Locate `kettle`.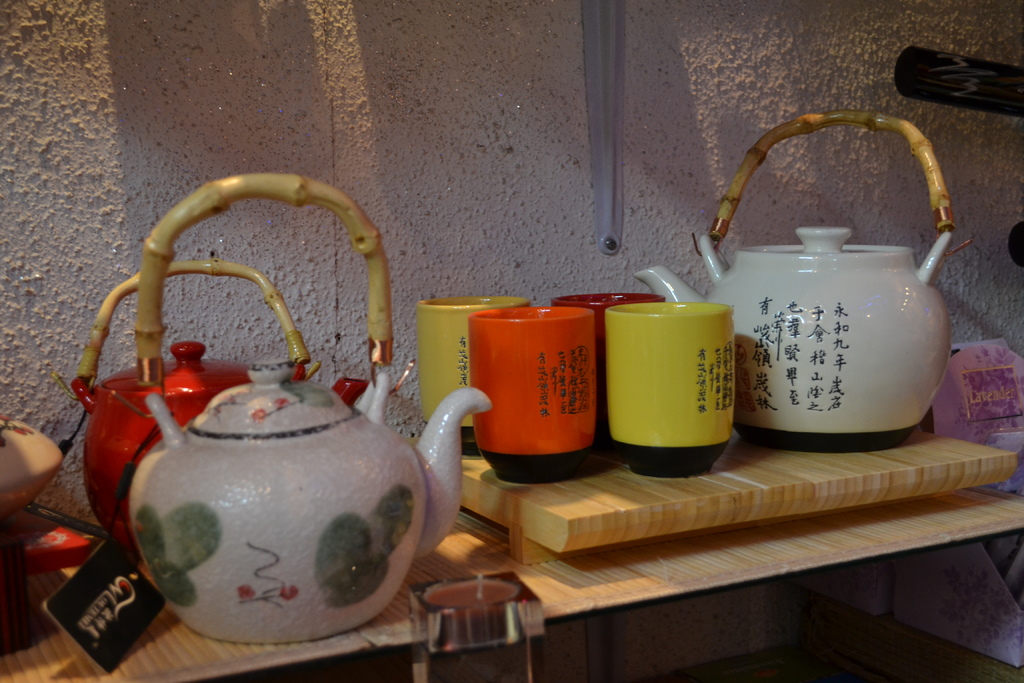
Bounding box: (61, 263, 374, 552).
